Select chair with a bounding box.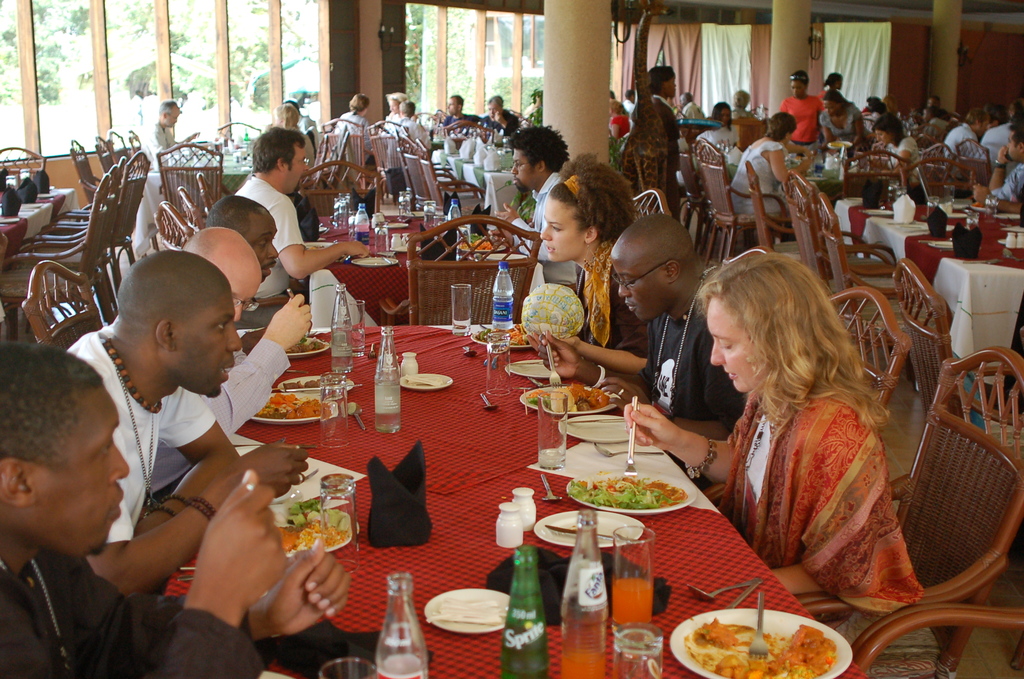
<bbox>731, 115, 766, 152</bbox>.
